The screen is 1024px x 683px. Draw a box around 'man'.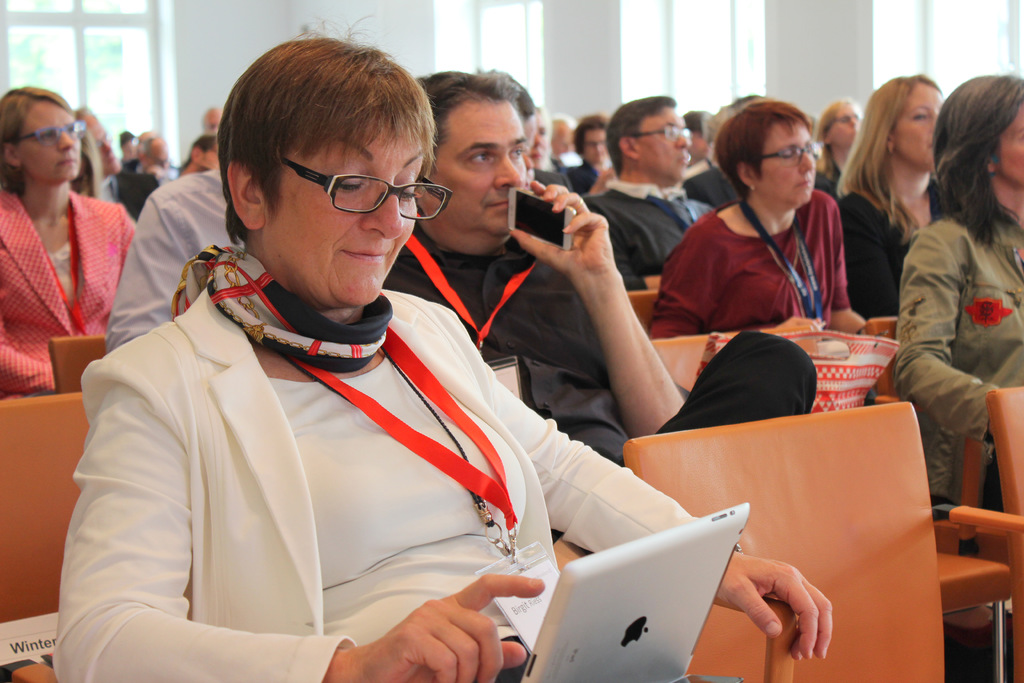
bbox=[383, 70, 819, 471].
